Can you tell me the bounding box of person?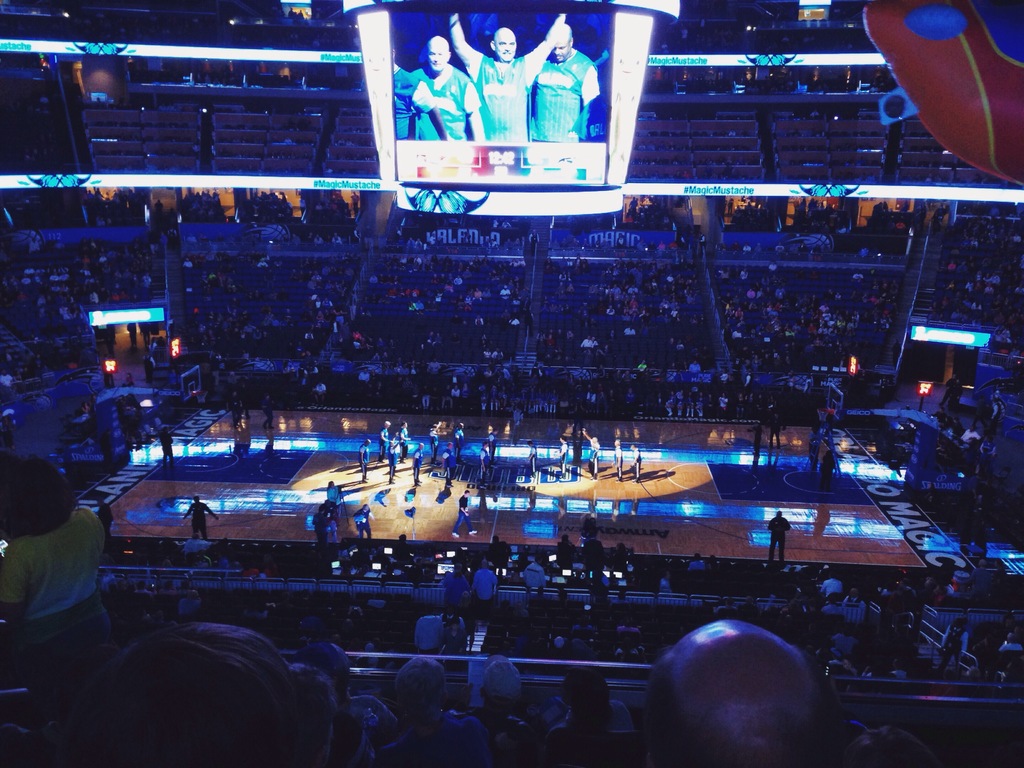
(left=648, top=618, right=848, bottom=767).
